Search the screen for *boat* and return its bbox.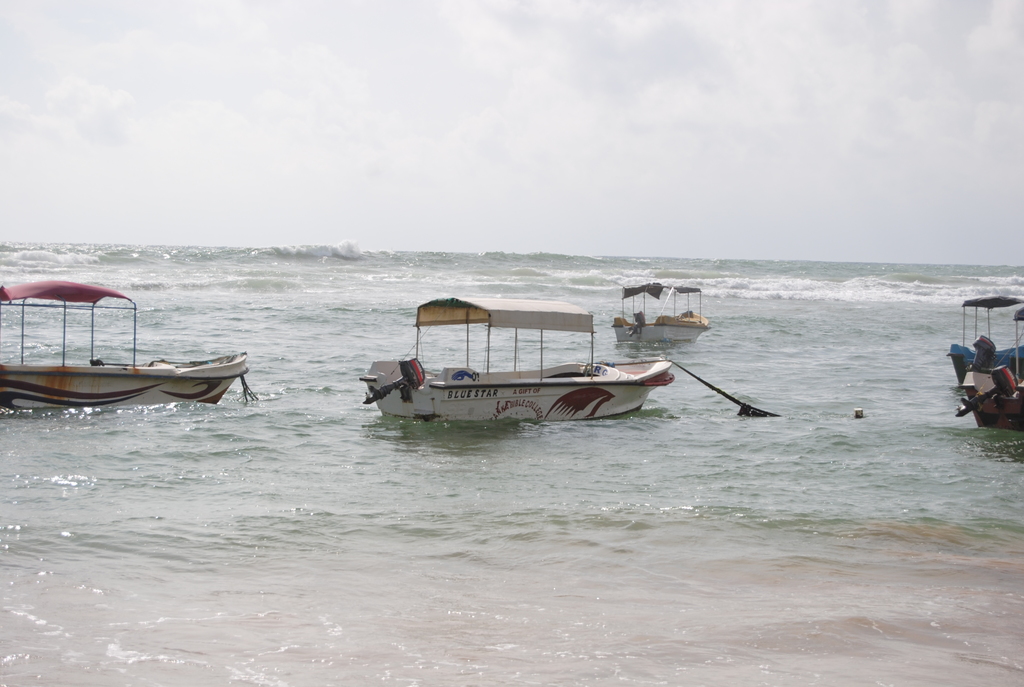
Found: l=948, t=296, r=1023, b=384.
